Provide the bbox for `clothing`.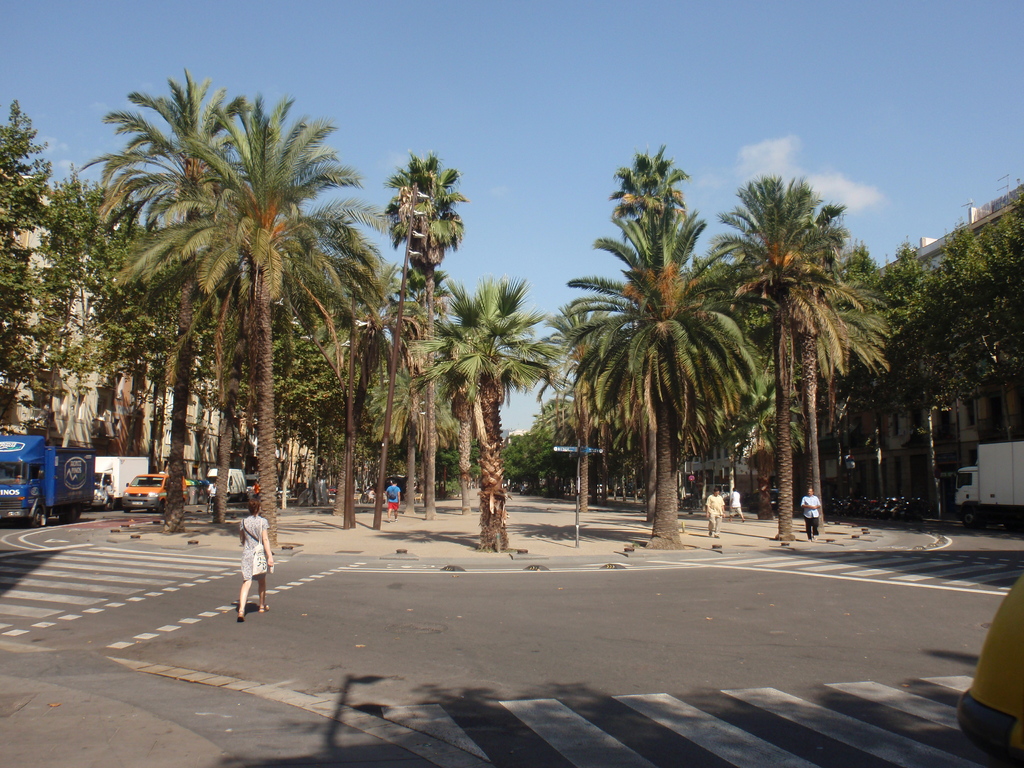
234/493/274/594.
